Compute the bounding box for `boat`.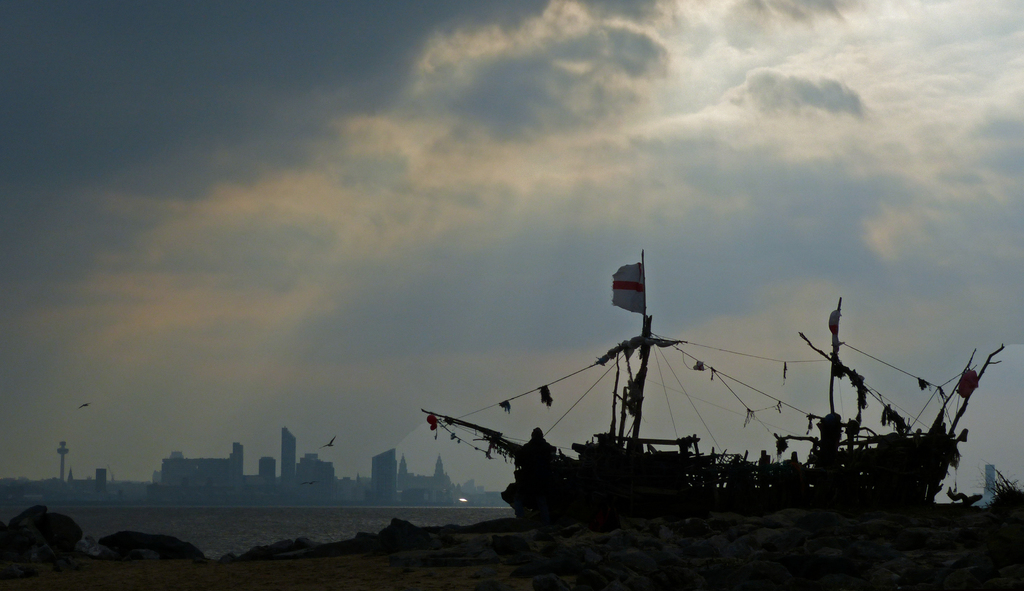
(425,265,887,500).
